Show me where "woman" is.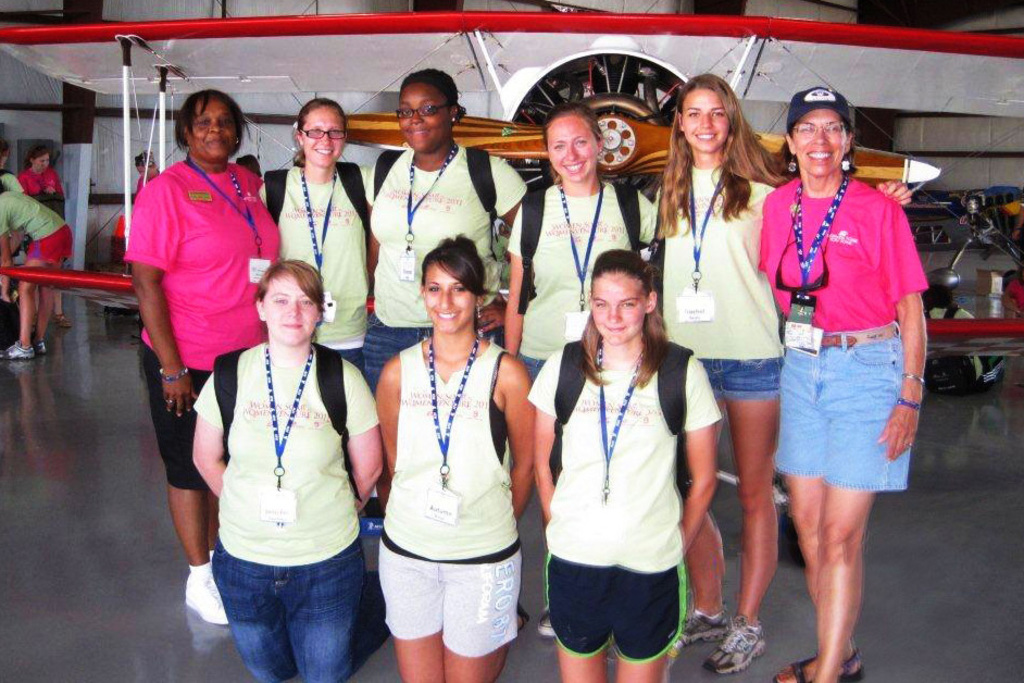
"woman" is at bbox(492, 102, 661, 635).
